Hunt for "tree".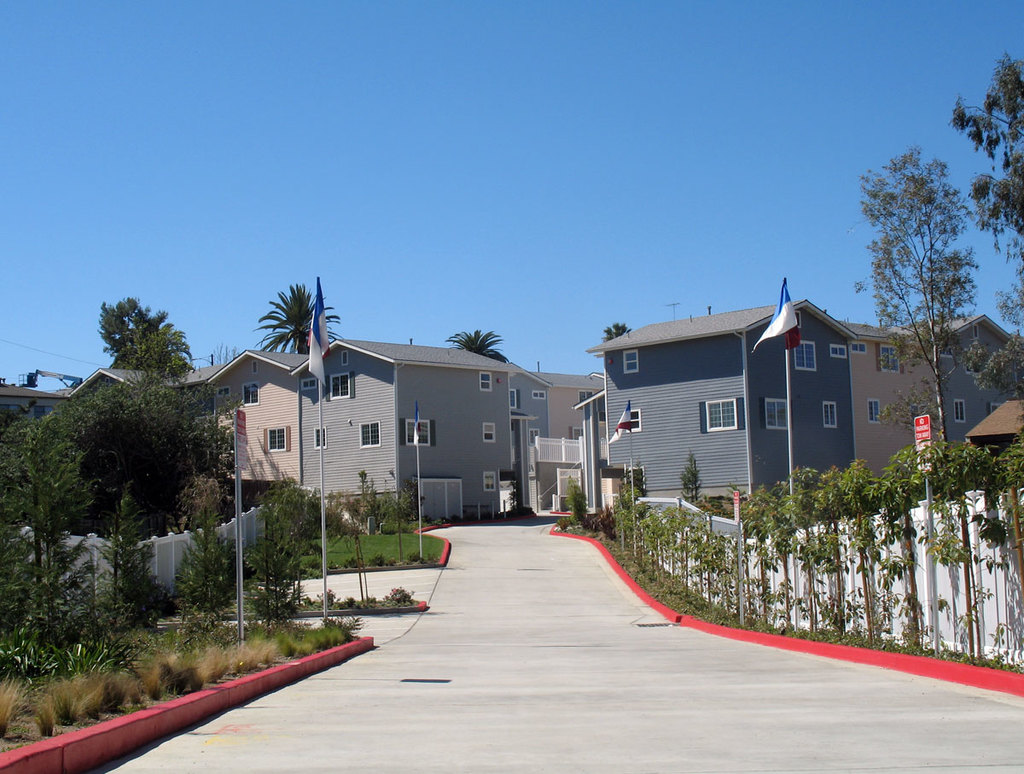
Hunted down at (x1=247, y1=277, x2=334, y2=377).
